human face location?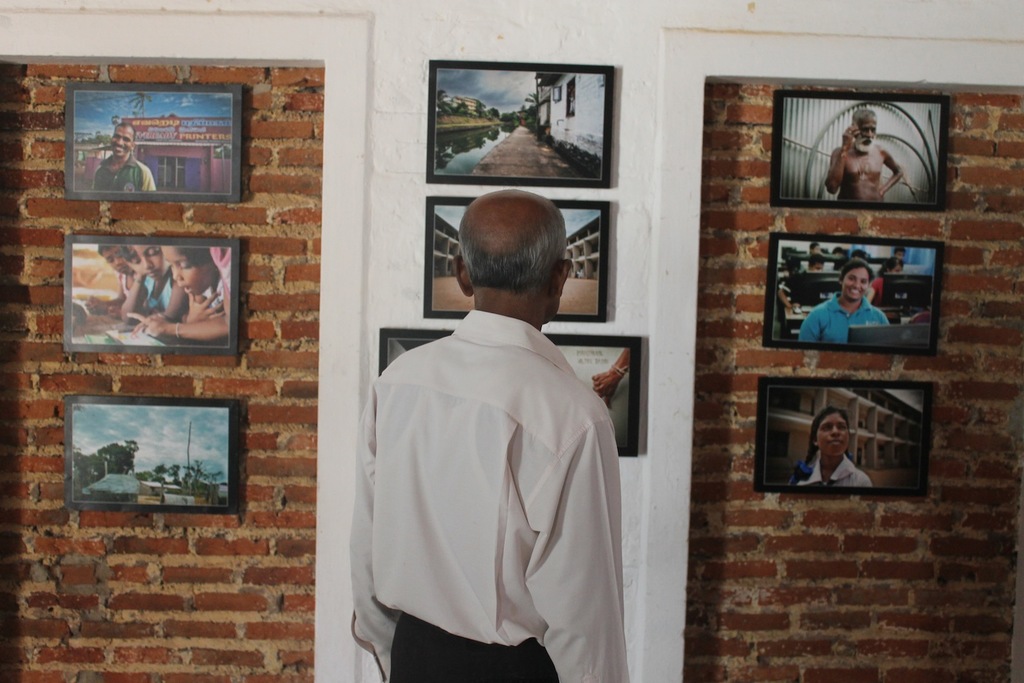
locate(856, 112, 878, 141)
